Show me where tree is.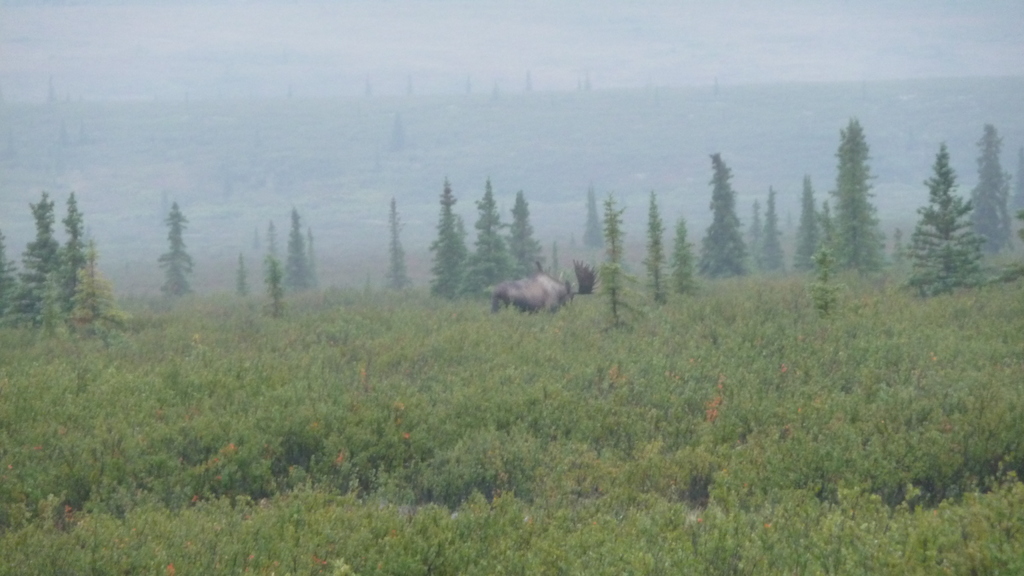
tree is at [696,147,758,284].
